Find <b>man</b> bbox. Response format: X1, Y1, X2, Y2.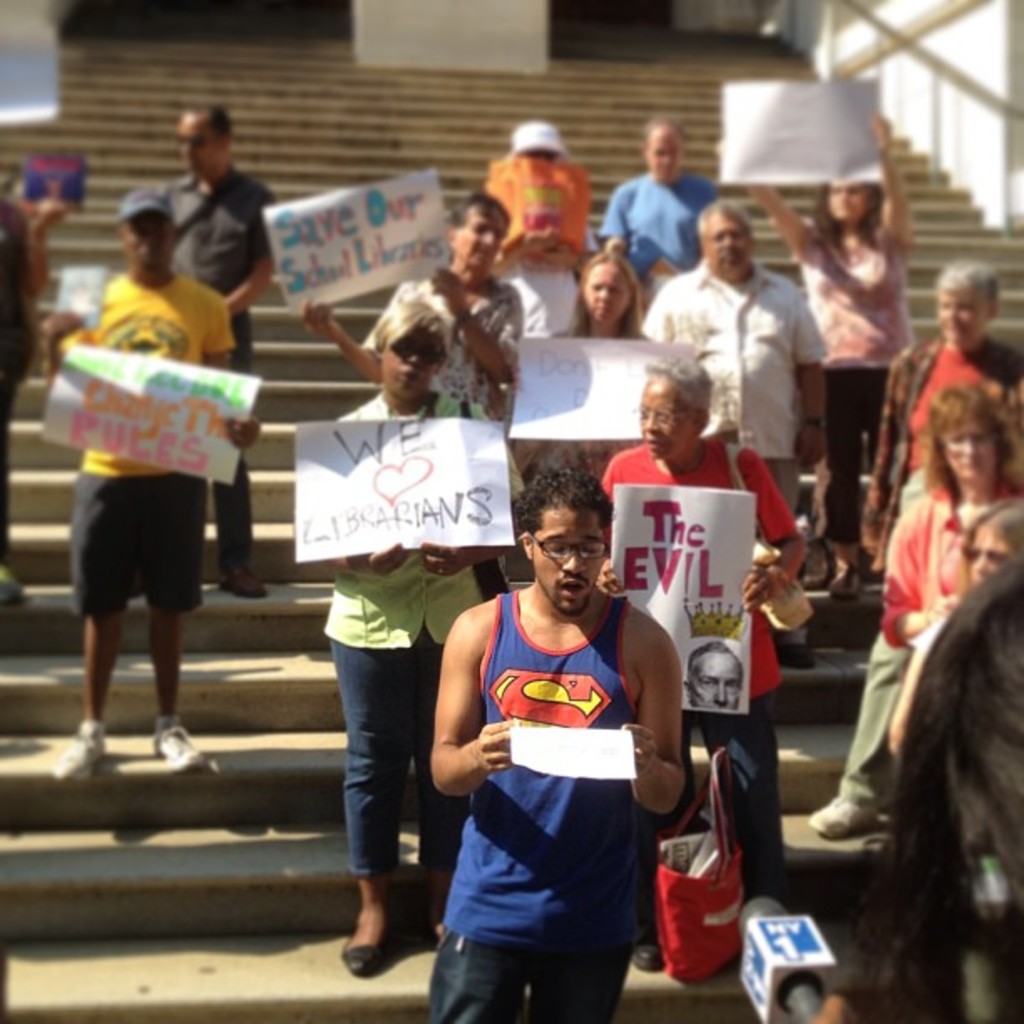
162, 99, 274, 596.
